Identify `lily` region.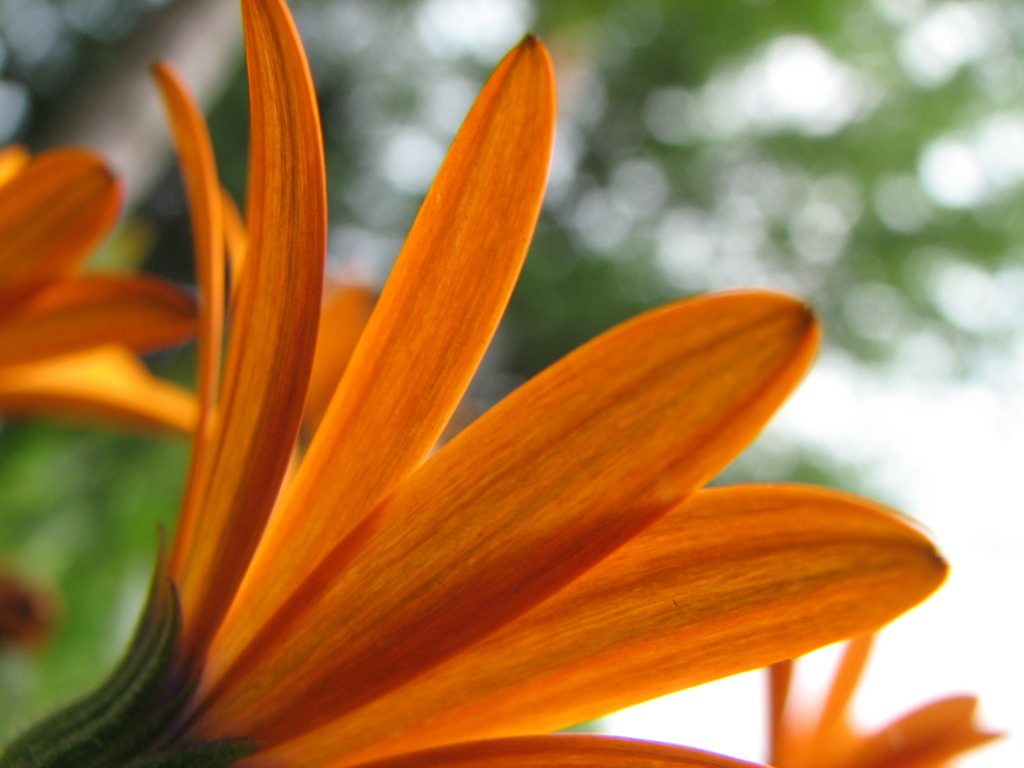
Region: locate(761, 629, 1002, 767).
